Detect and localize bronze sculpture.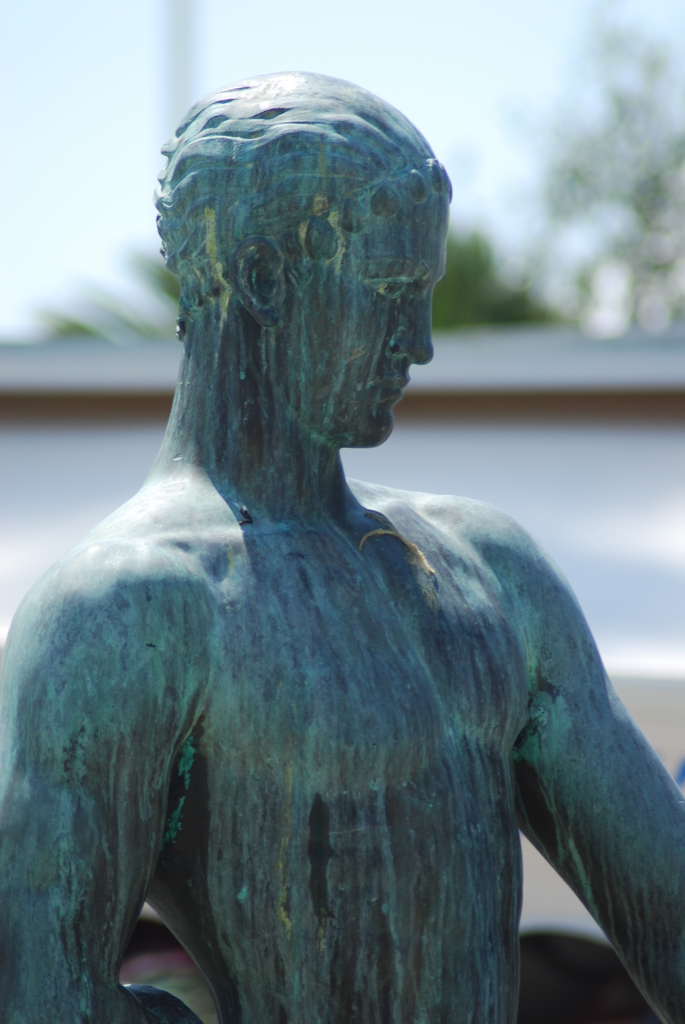
Localized at pyautogui.locateOnScreen(0, 63, 684, 1023).
